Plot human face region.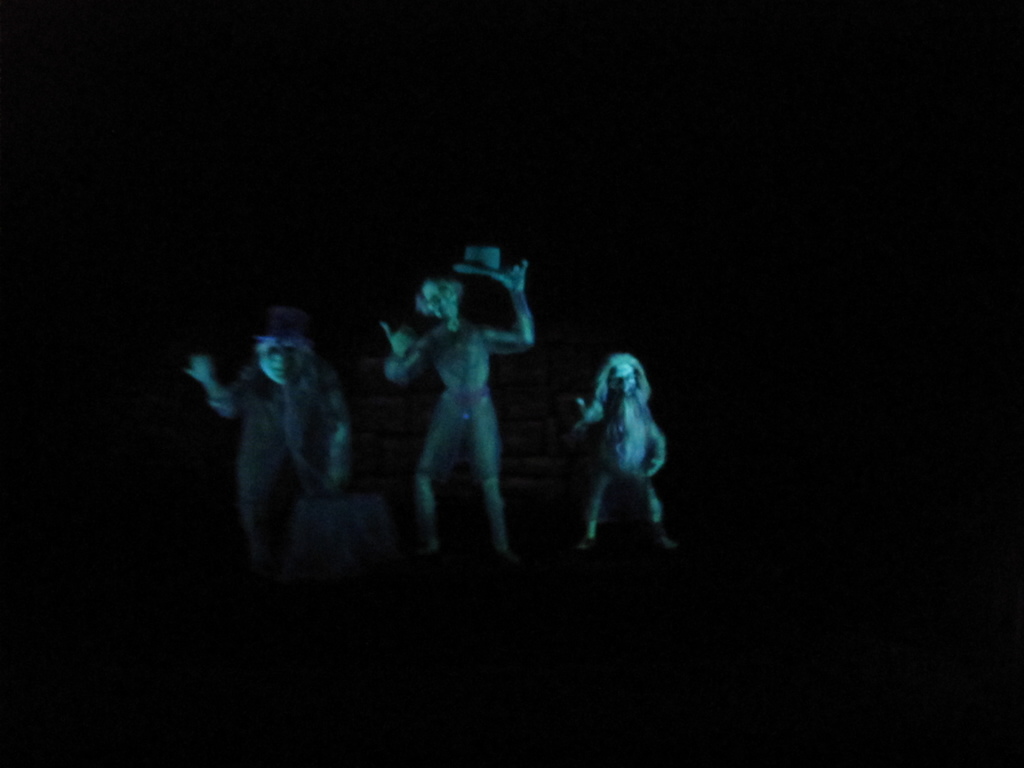
Plotted at (left=259, top=339, right=304, bottom=387).
